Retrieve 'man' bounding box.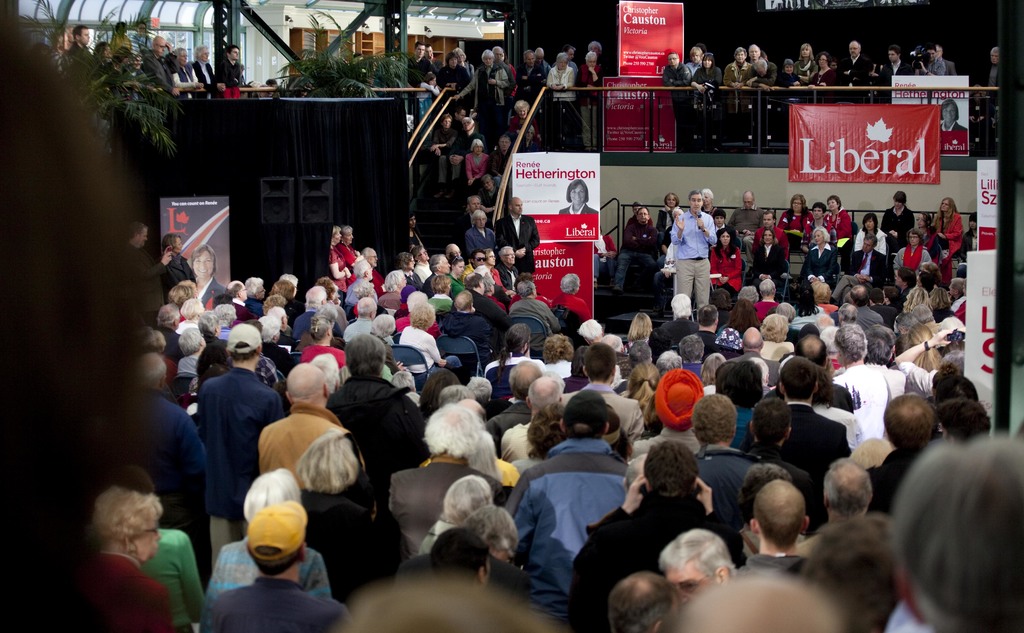
Bounding box: BBox(662, 49, 692, 144).
